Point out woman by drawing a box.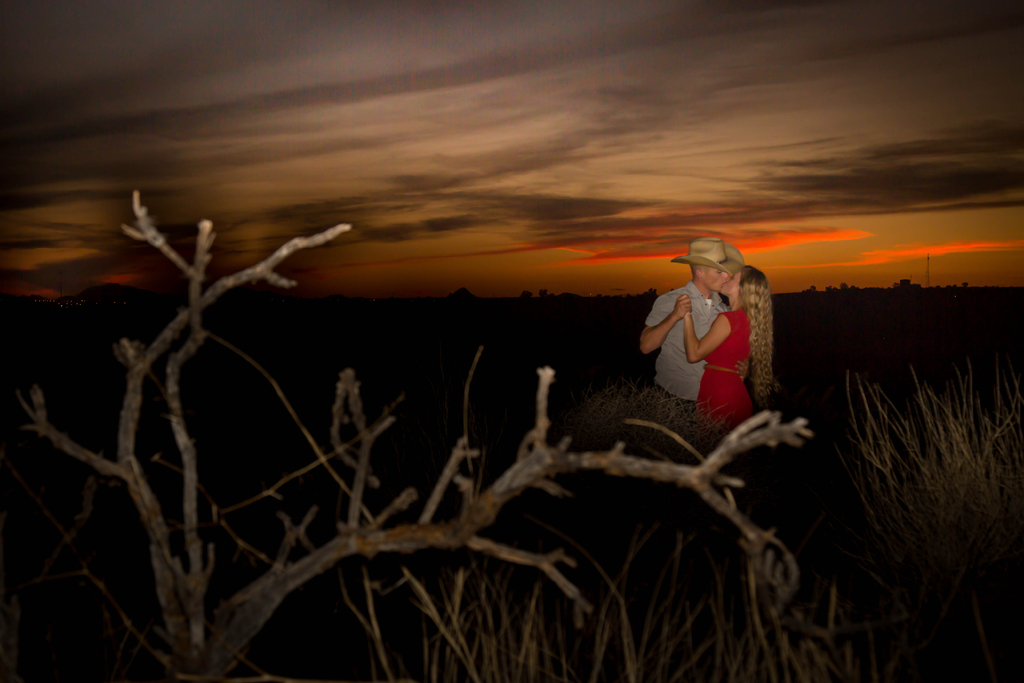
x1=683, y1=268, x2=772, y2=441.
